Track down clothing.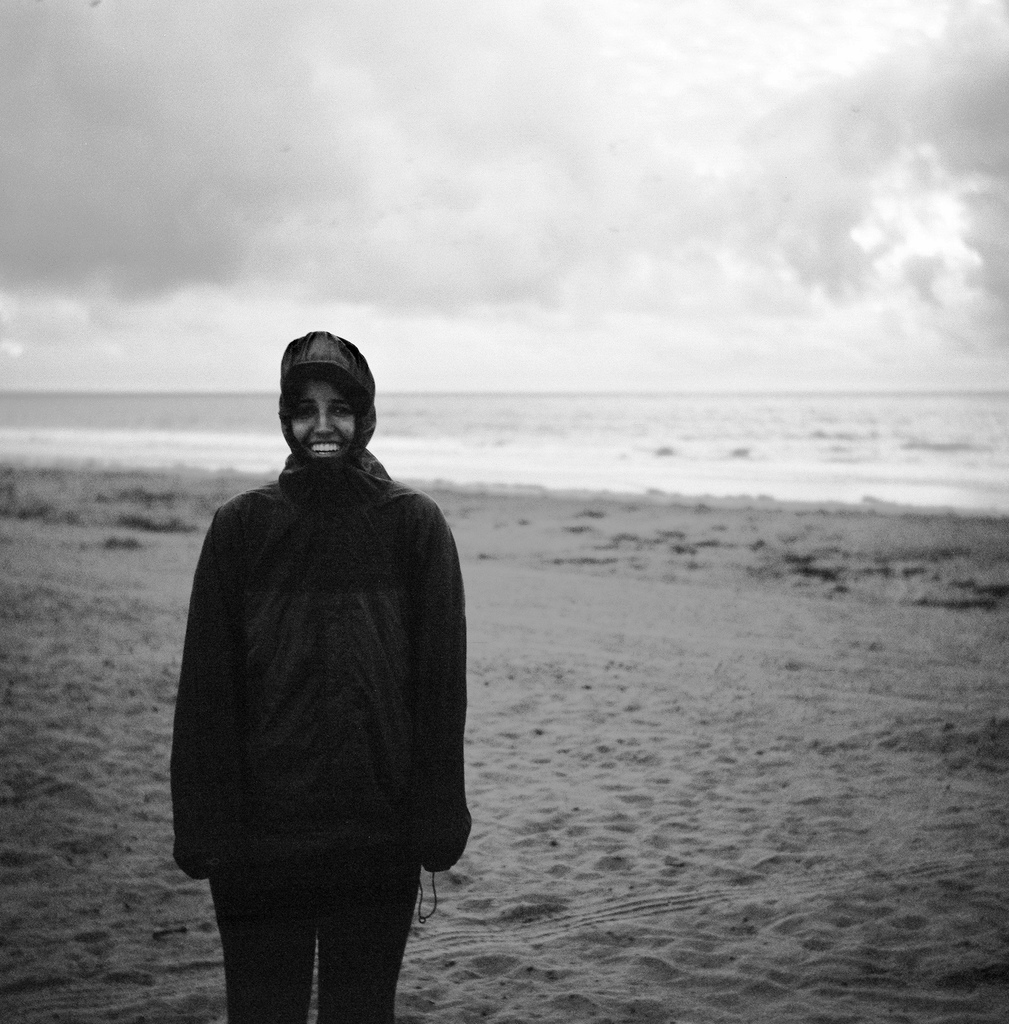
Tracked to 197/382/471/995.
